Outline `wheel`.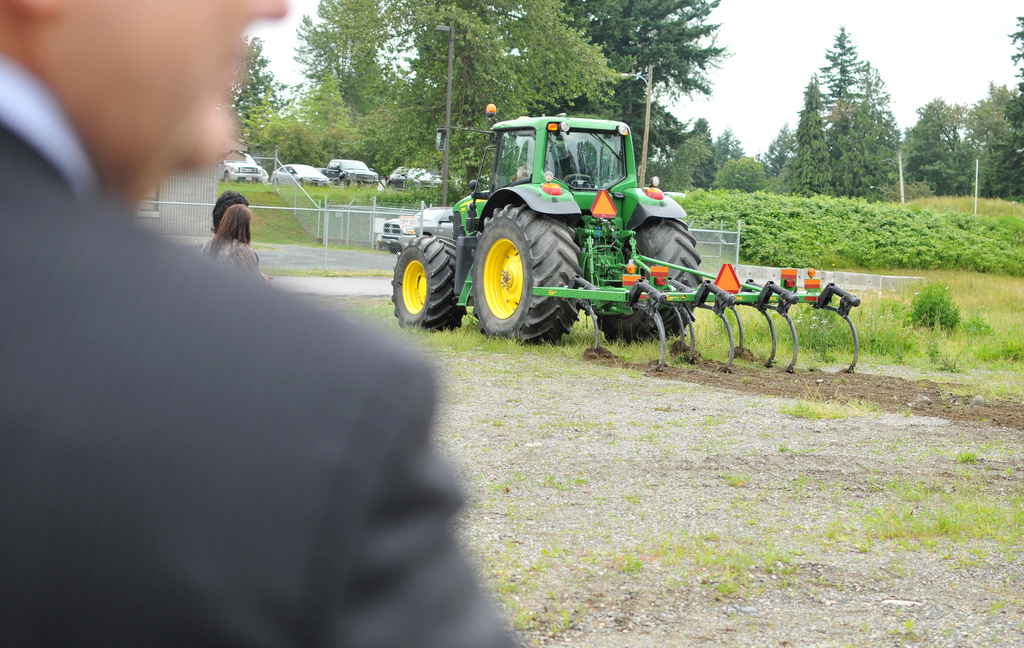
Outline: 224, 174, 229, 182.
